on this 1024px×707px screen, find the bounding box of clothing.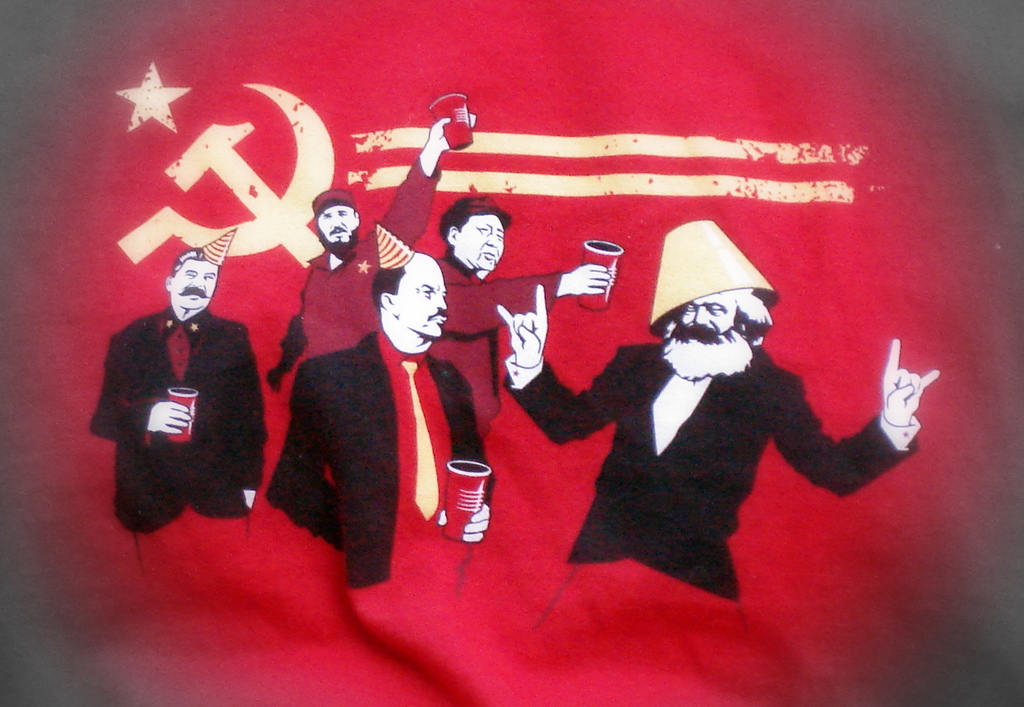
Bounding box: [left=437, top=248, right=564, bottom=432].
